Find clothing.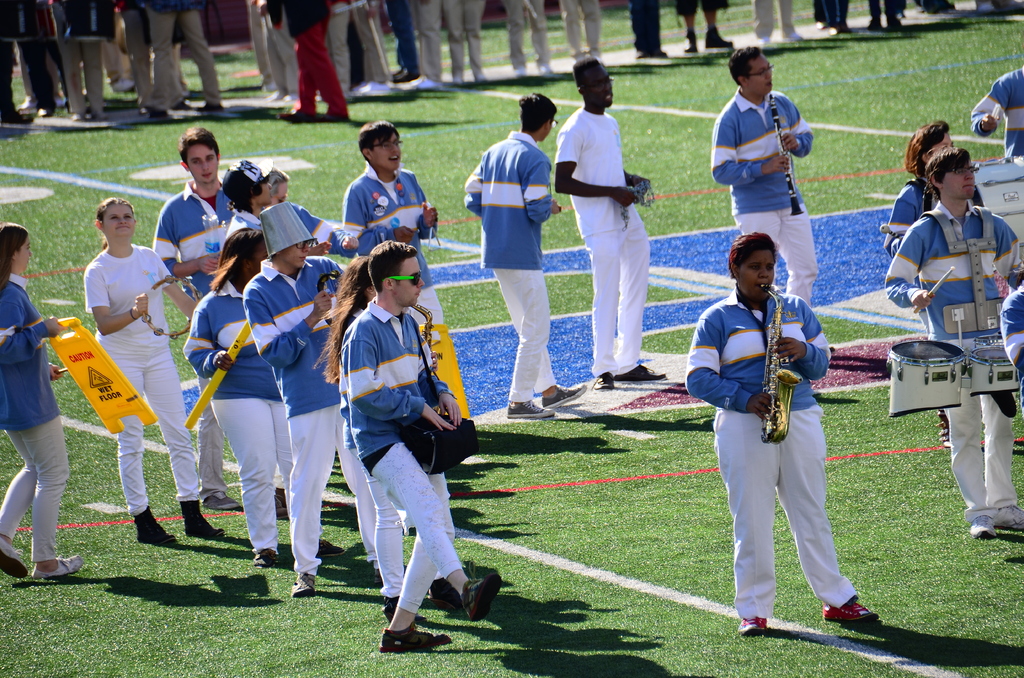
(814,0,848,29).
